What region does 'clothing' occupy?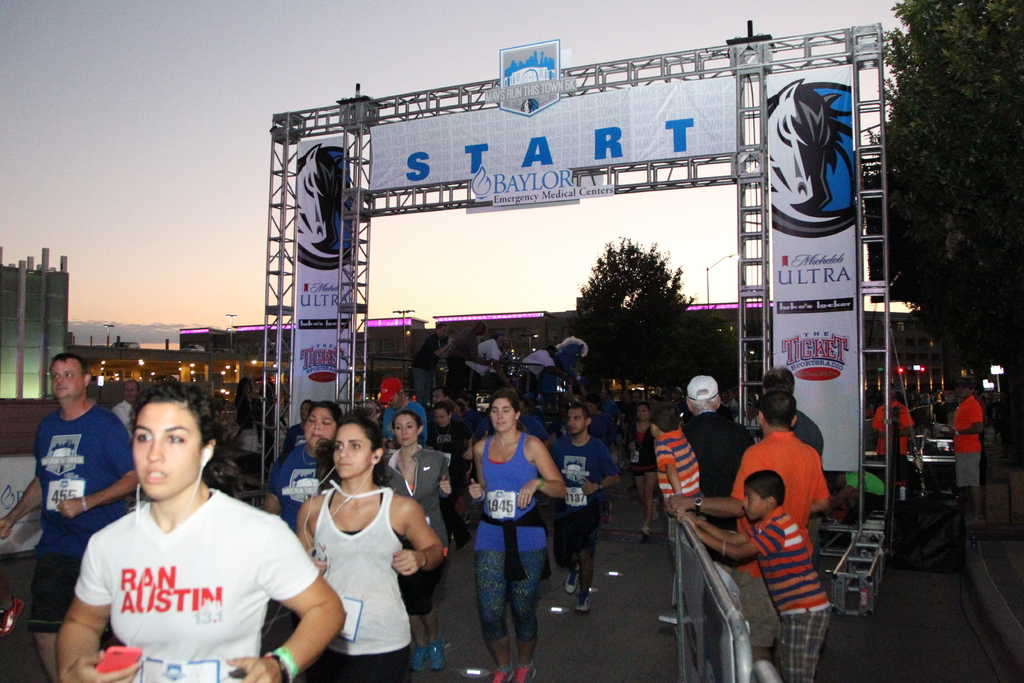
l=26, t=396, r=137, b=634.
